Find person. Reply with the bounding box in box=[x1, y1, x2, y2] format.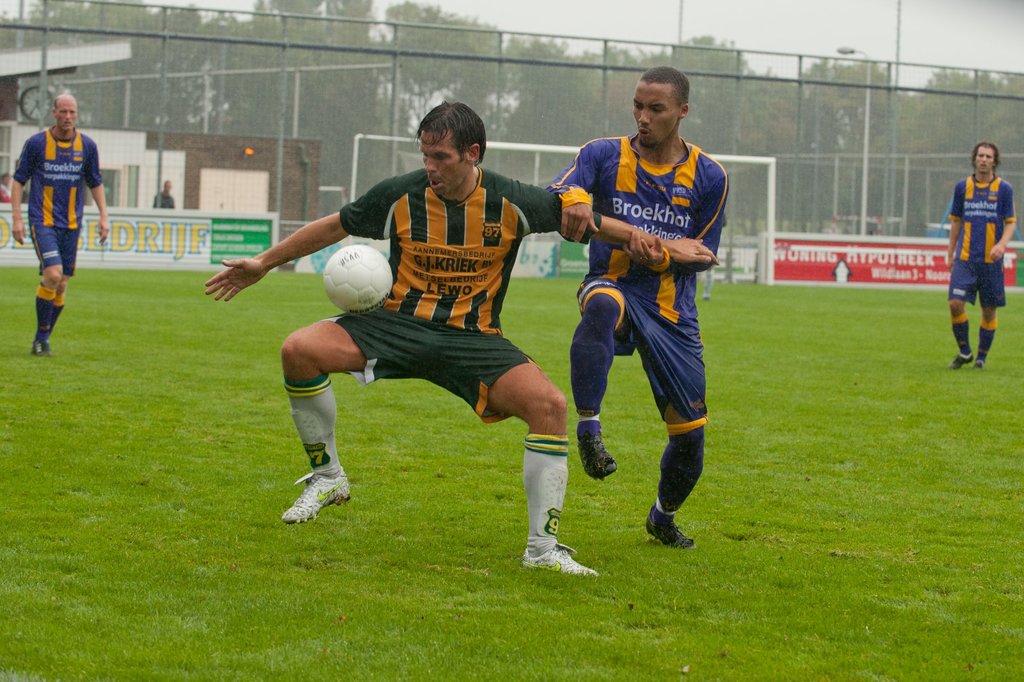
box=[150, 176, 177, 206].
